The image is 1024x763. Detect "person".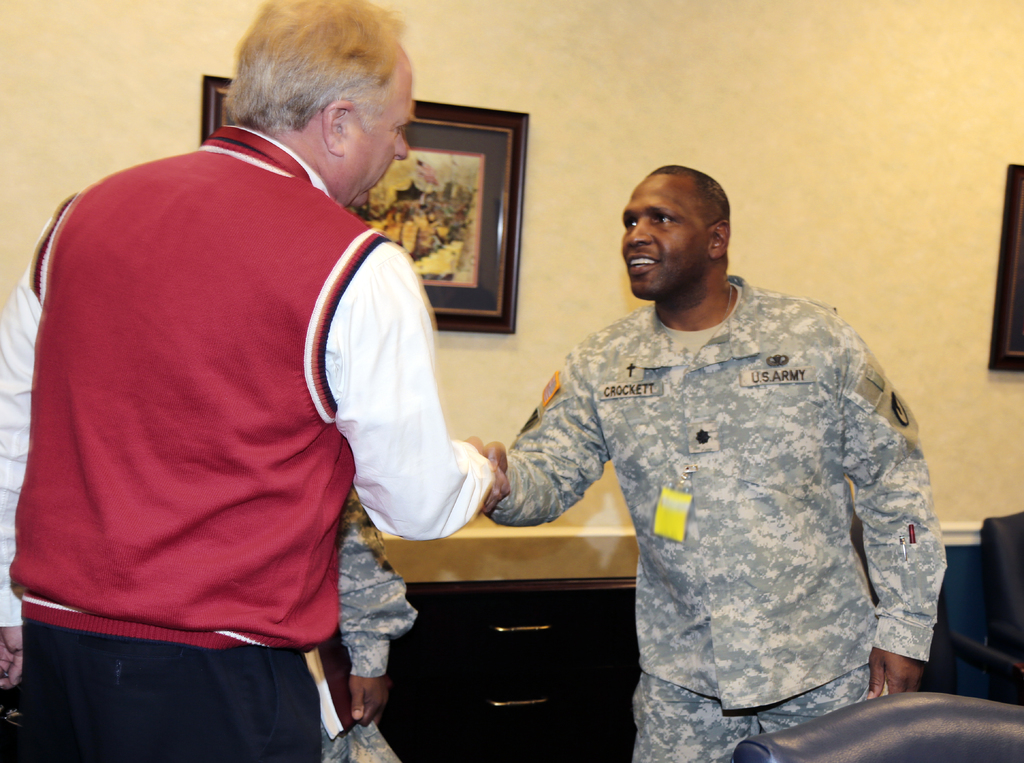
Detection: BBox(444, 161, 957, 762).
